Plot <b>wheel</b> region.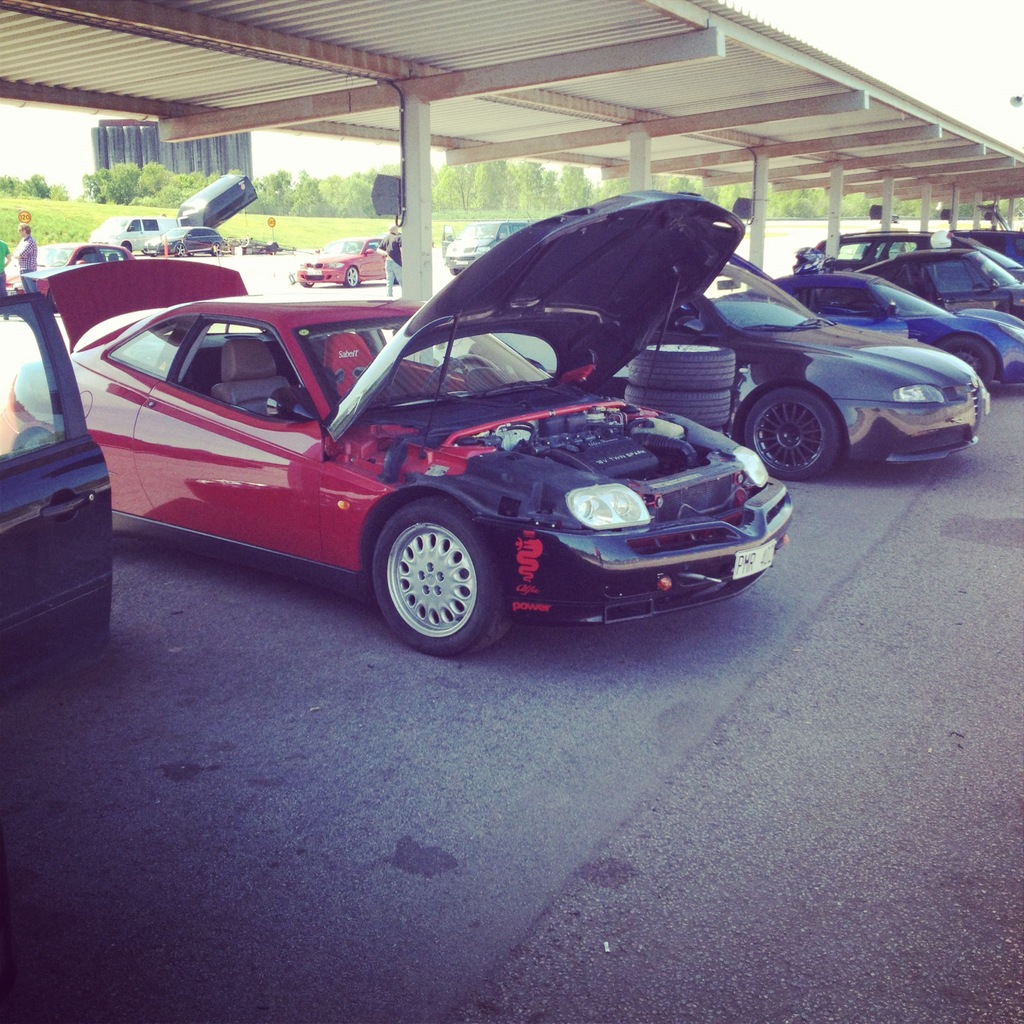
Plotted at [740, 381, 838, 486].
